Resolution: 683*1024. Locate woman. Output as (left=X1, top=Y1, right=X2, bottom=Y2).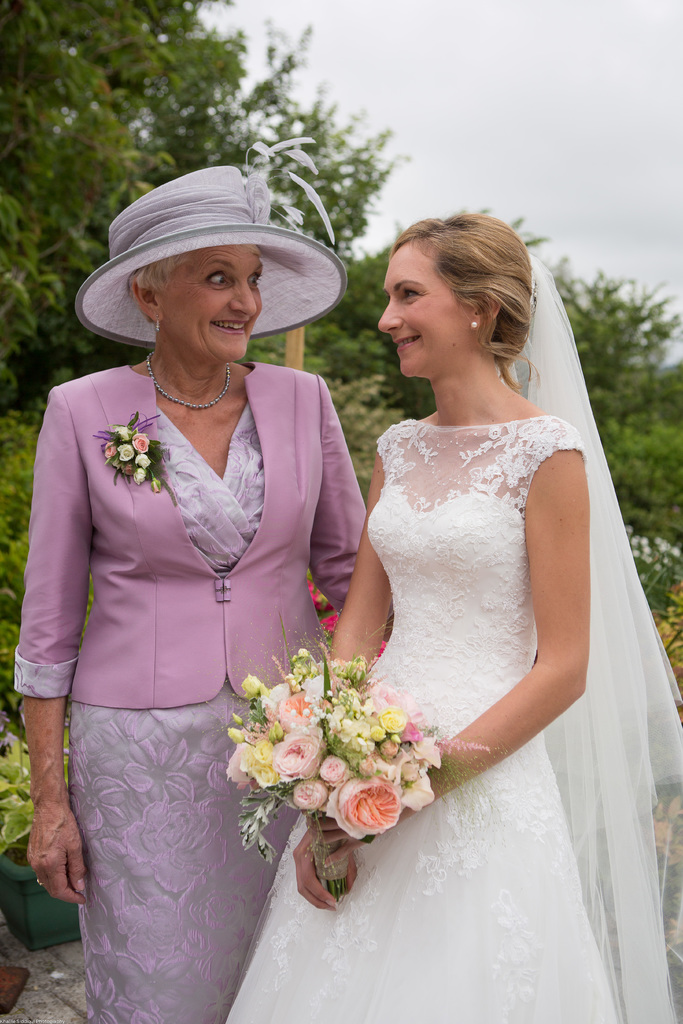
(left=8, top=127, right=368, bottom=1021).
